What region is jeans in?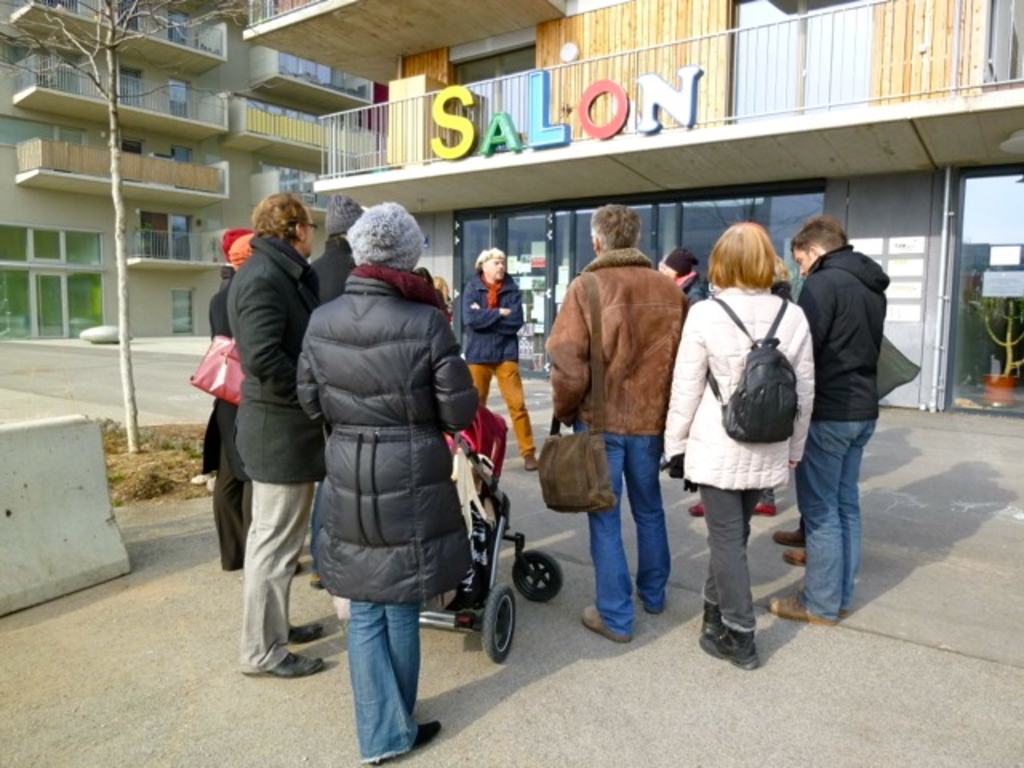
(346, 600, 419, 765).
